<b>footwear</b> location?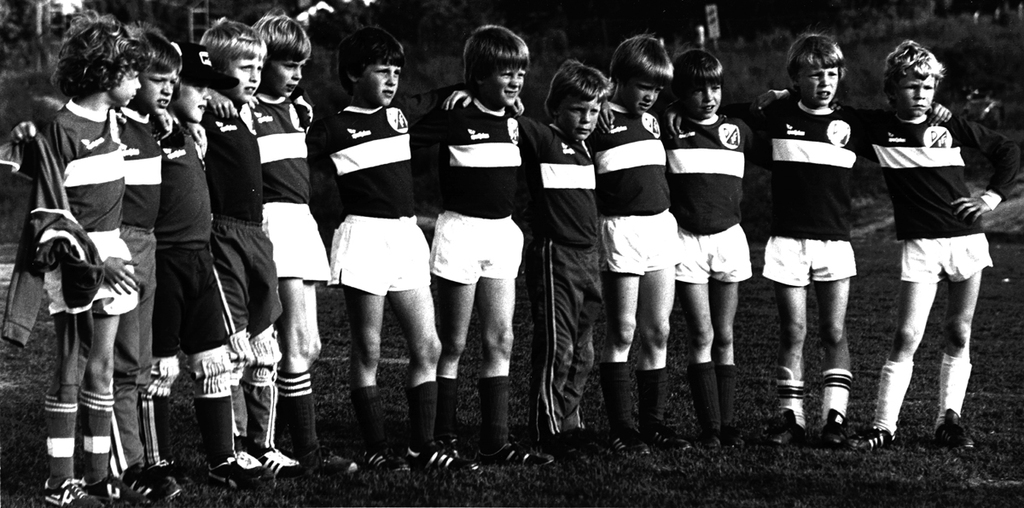
366:453:411:476
